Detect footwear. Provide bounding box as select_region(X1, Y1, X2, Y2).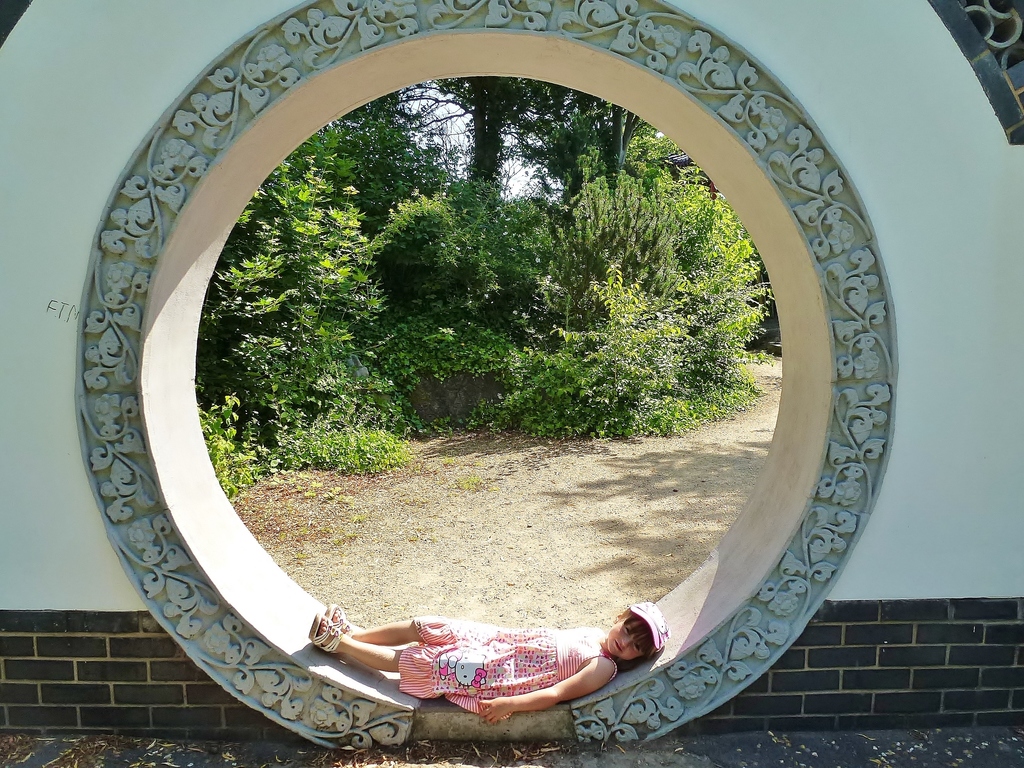
select_region(324, 604, 353, 638).
